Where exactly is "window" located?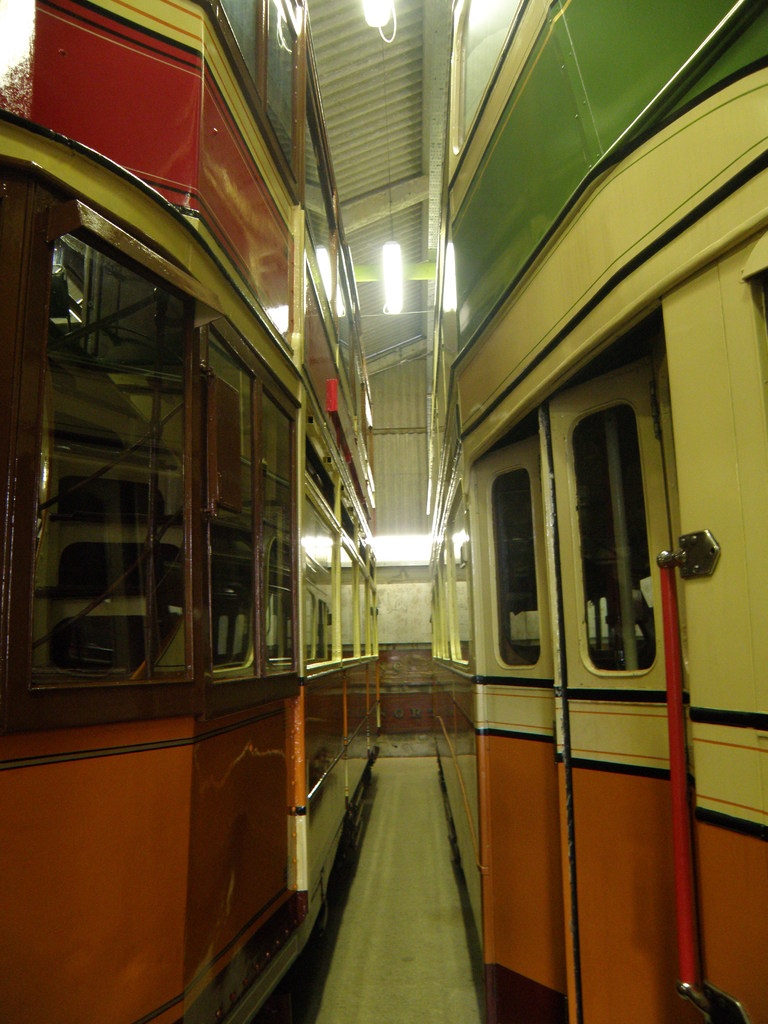
Its bounding box is (571,408,649,667).
